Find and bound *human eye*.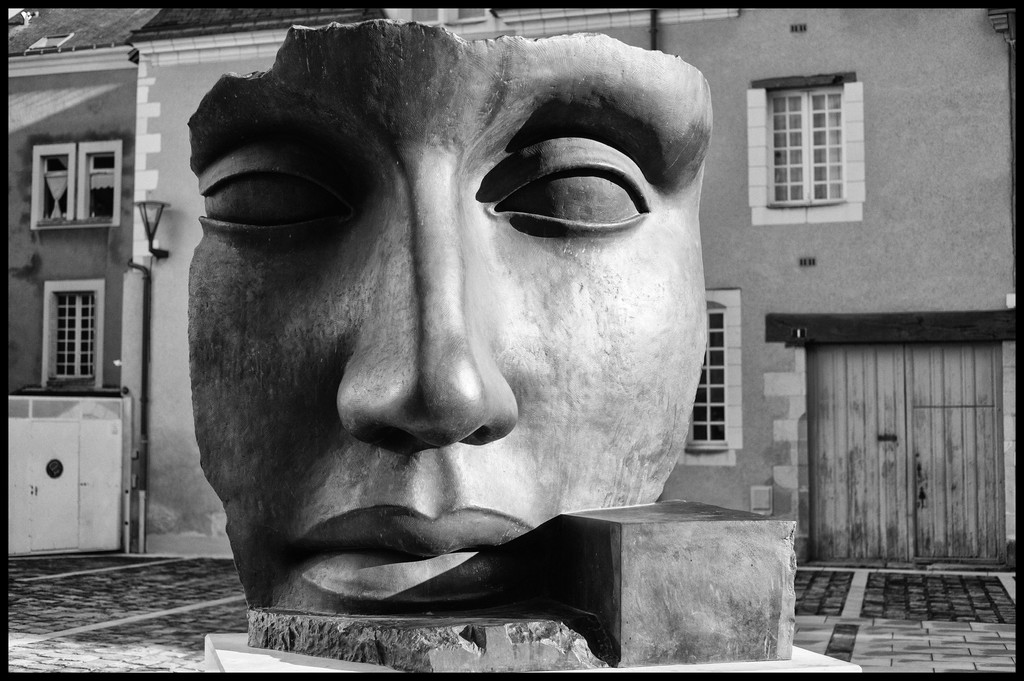
Bound: {"left": 476, "top": 136, "right": 684, "bottom": 251}.
